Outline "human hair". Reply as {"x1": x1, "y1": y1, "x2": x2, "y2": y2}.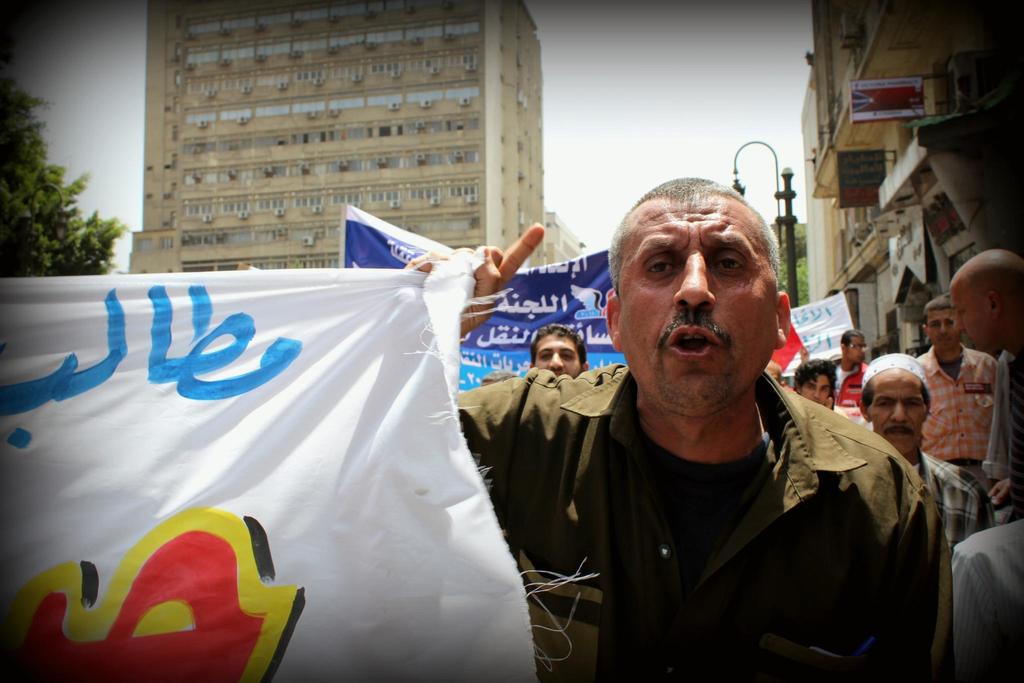
{"x1": 531, "y1": 325, "x2": 589, "y2": 373}.
